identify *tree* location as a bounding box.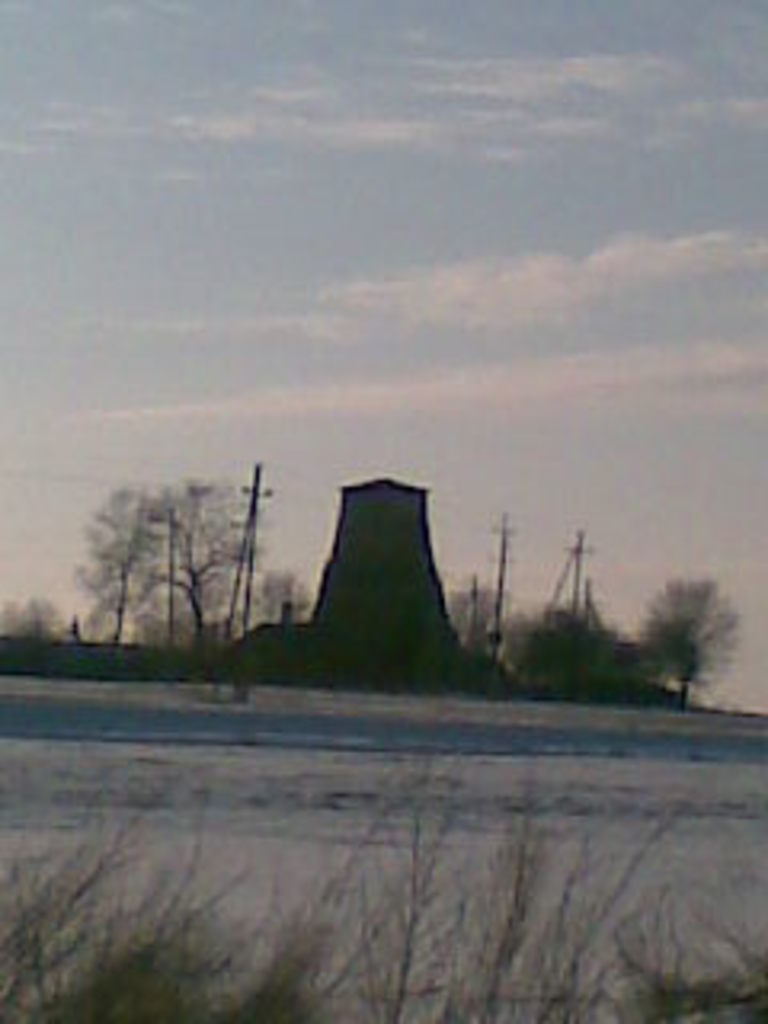
detection(646, 576, 746, 707).
